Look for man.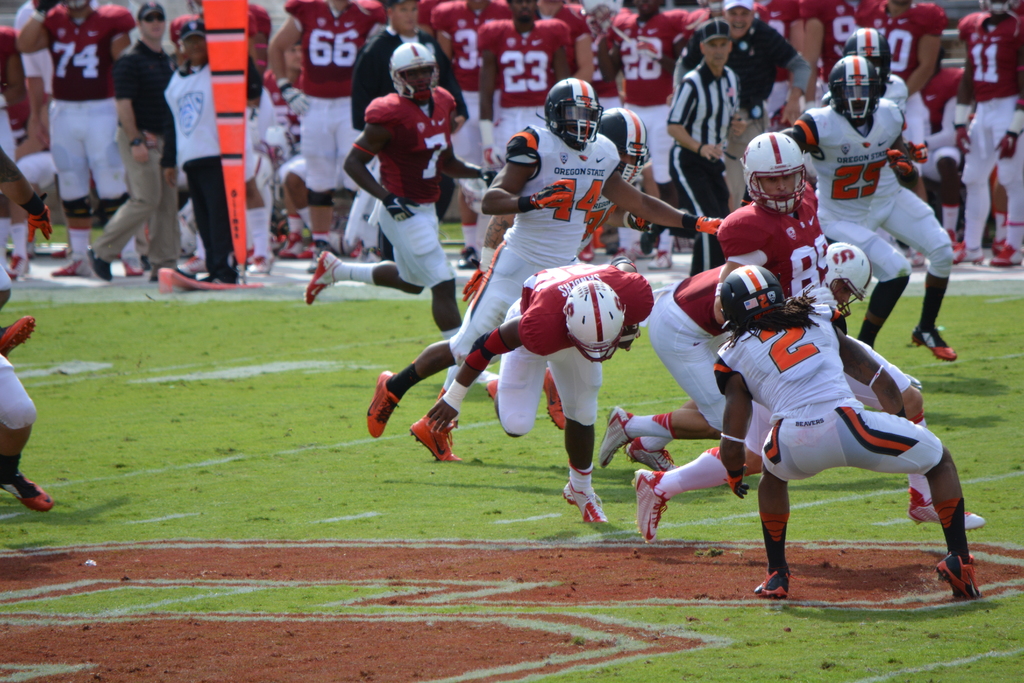
Found: 77/0/184/283.
